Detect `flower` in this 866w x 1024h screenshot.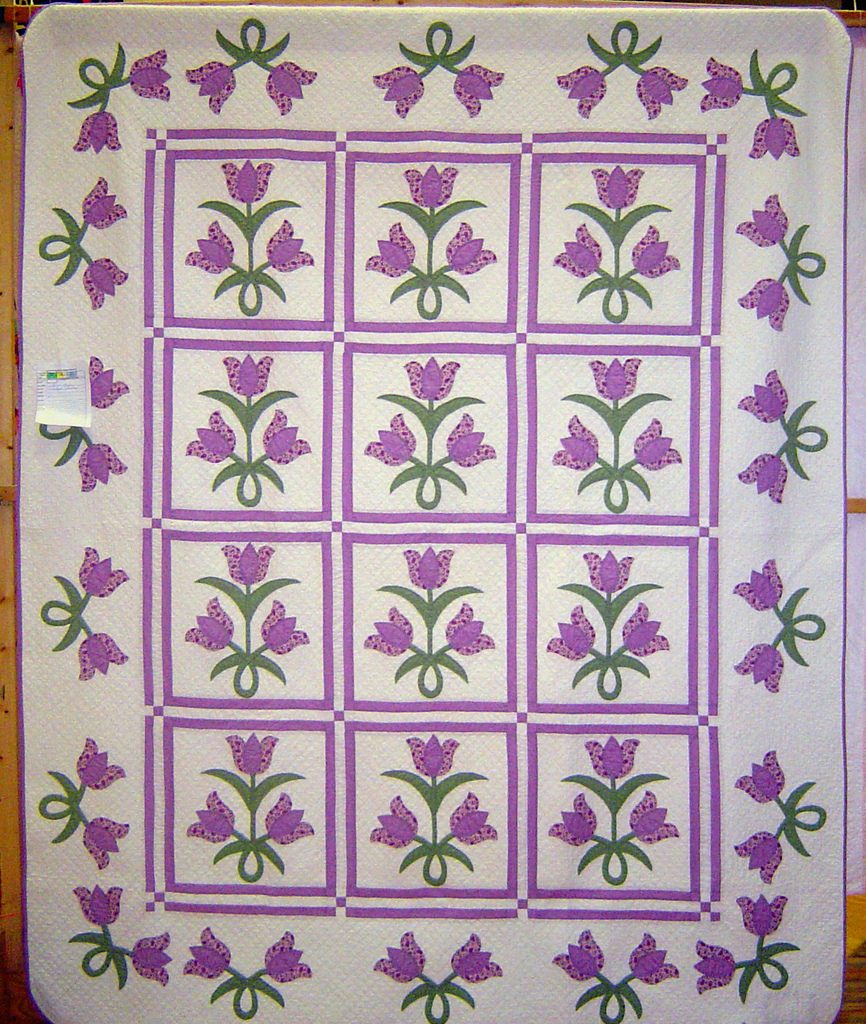
Detection: [134,931,172,985].
